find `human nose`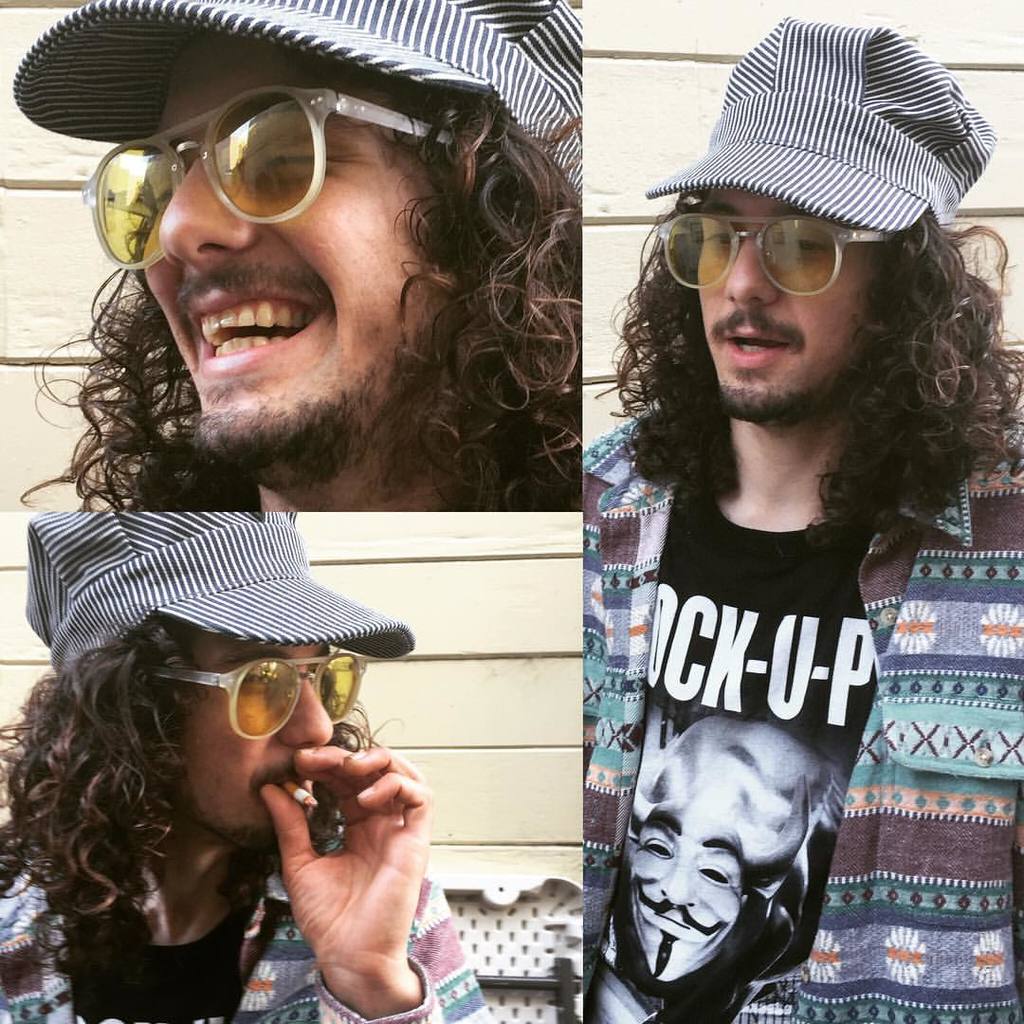
155, 151, 254, 265
